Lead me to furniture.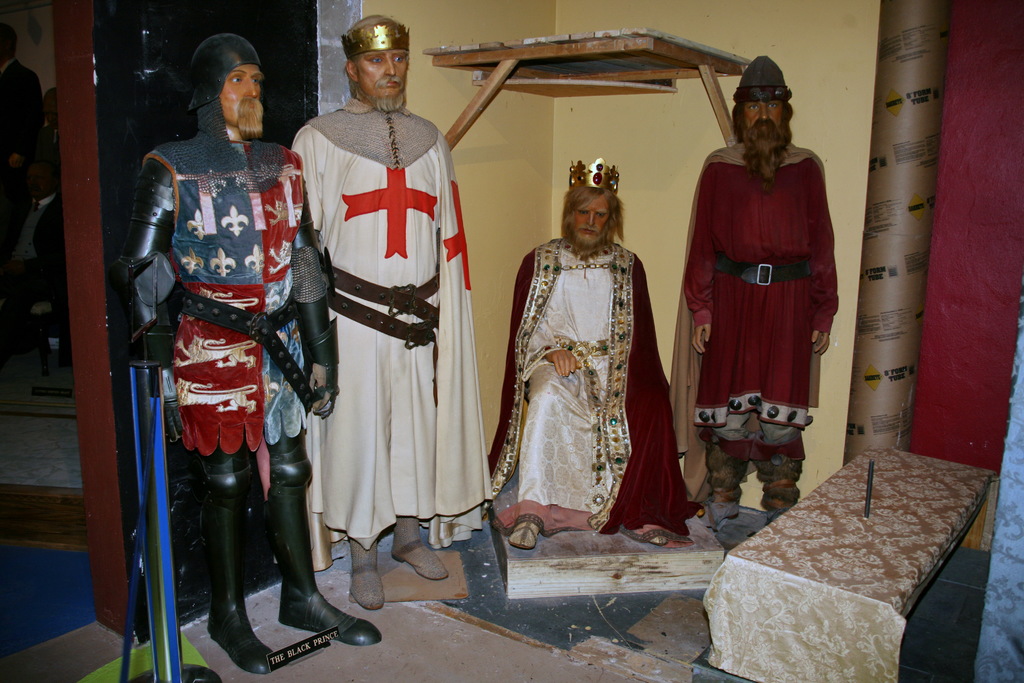
Lead to [left=693, top=441, right=991, bottom=682].
